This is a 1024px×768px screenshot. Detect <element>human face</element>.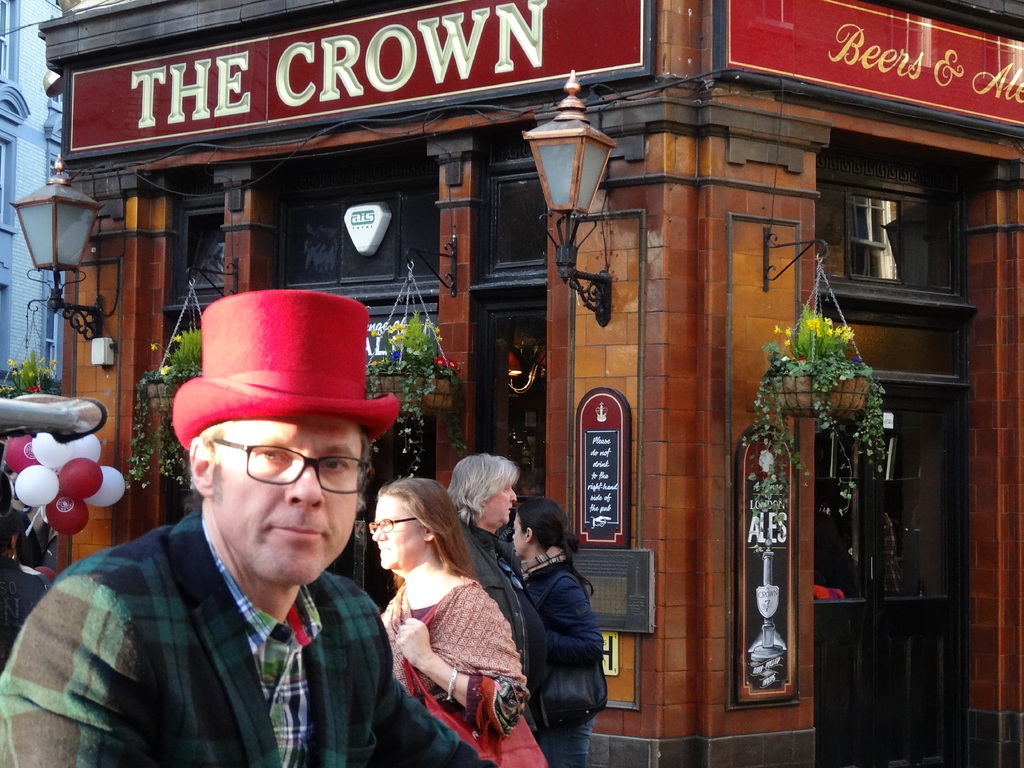
[482, 481, 516, 523].
